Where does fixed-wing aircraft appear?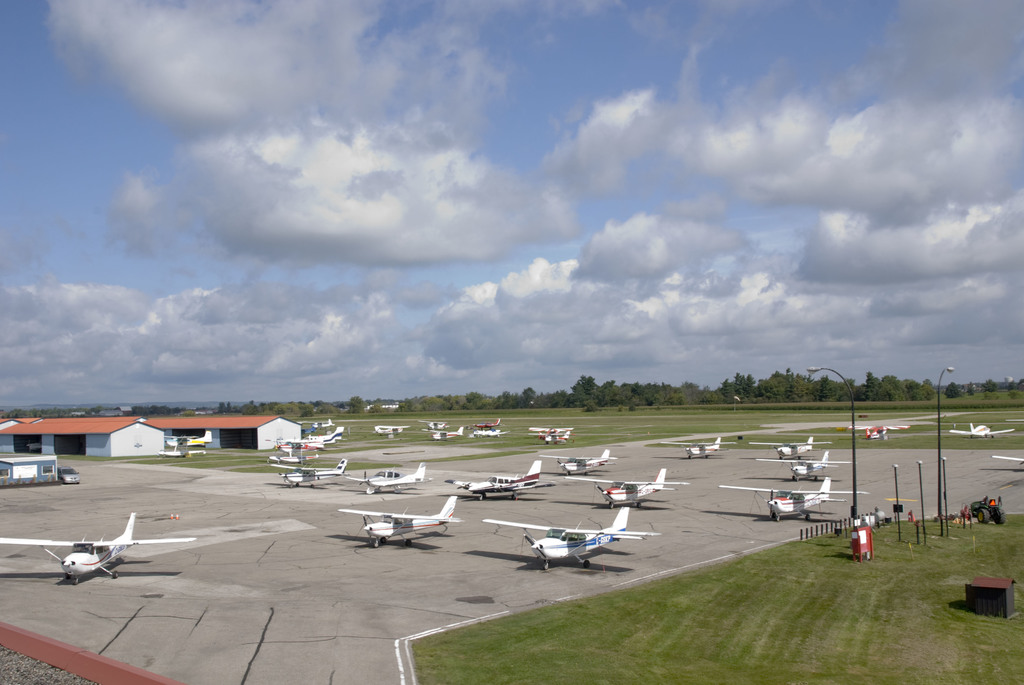
Appears at locate(0, 509, 195, 577).
